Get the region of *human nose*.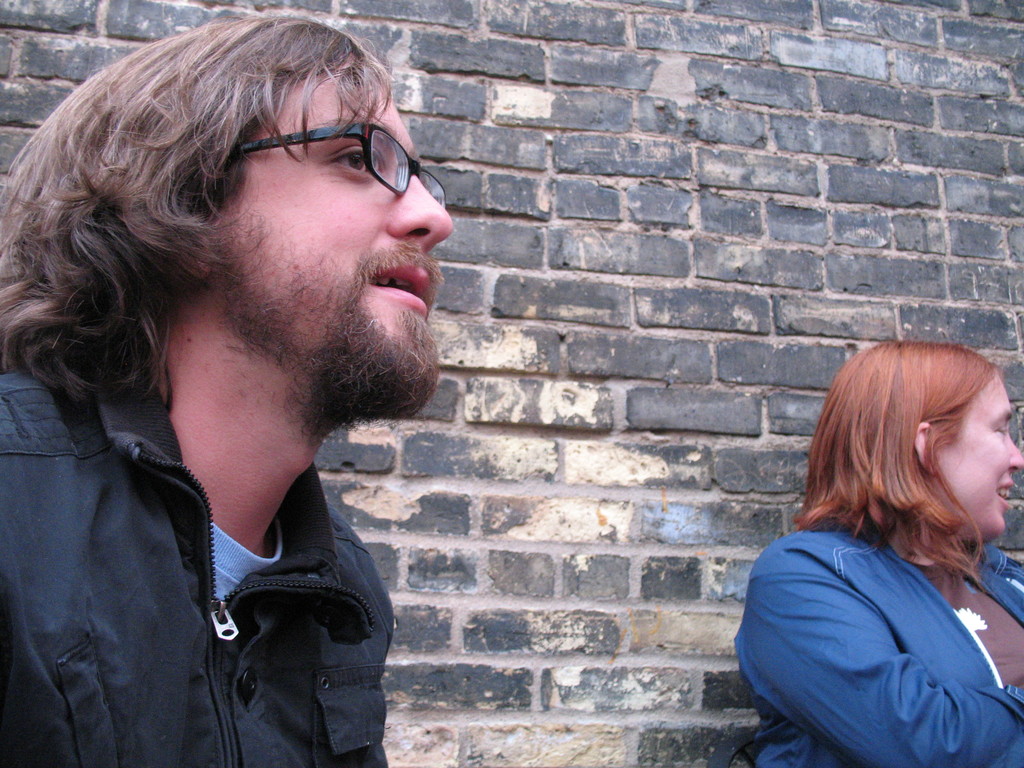
left=1006, top=435, right=1022, bottom=476.
